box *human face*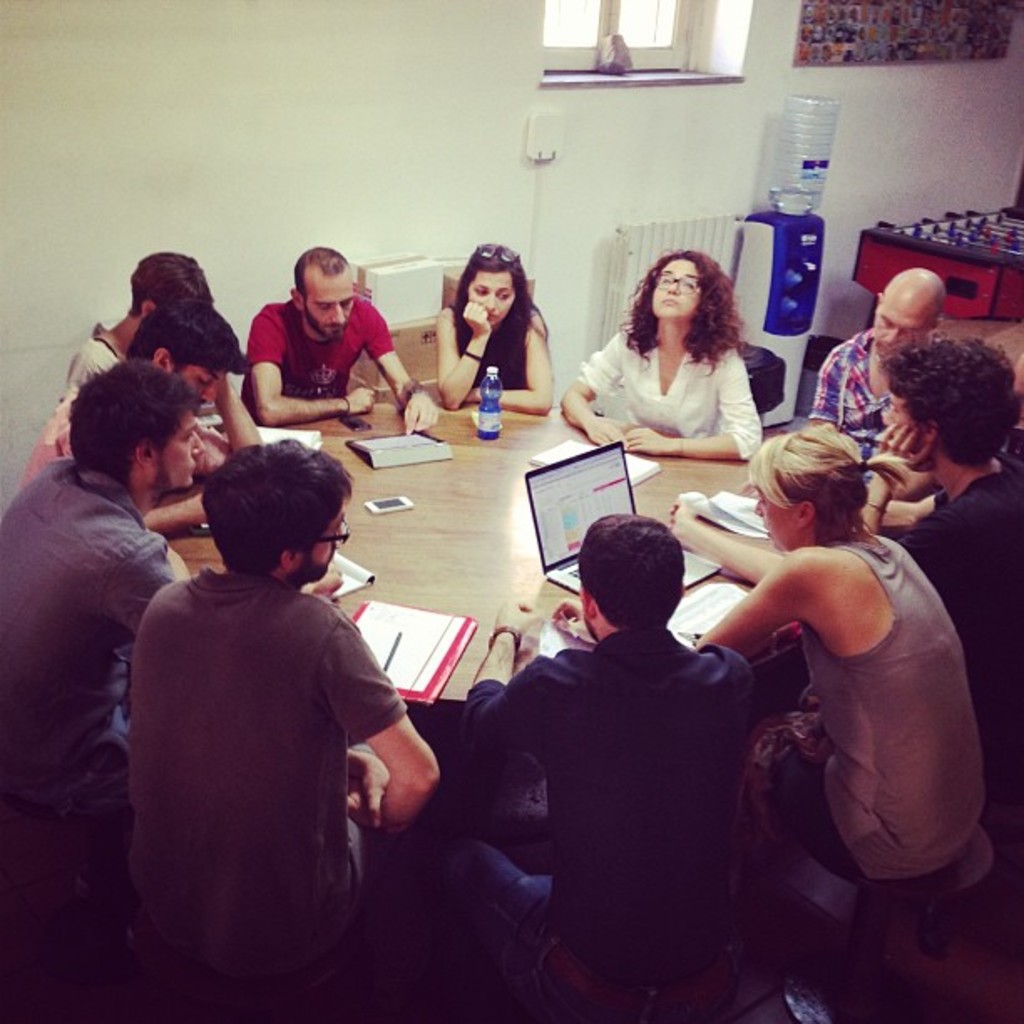
<bbox>468, 266, 519, 325</bbox>
